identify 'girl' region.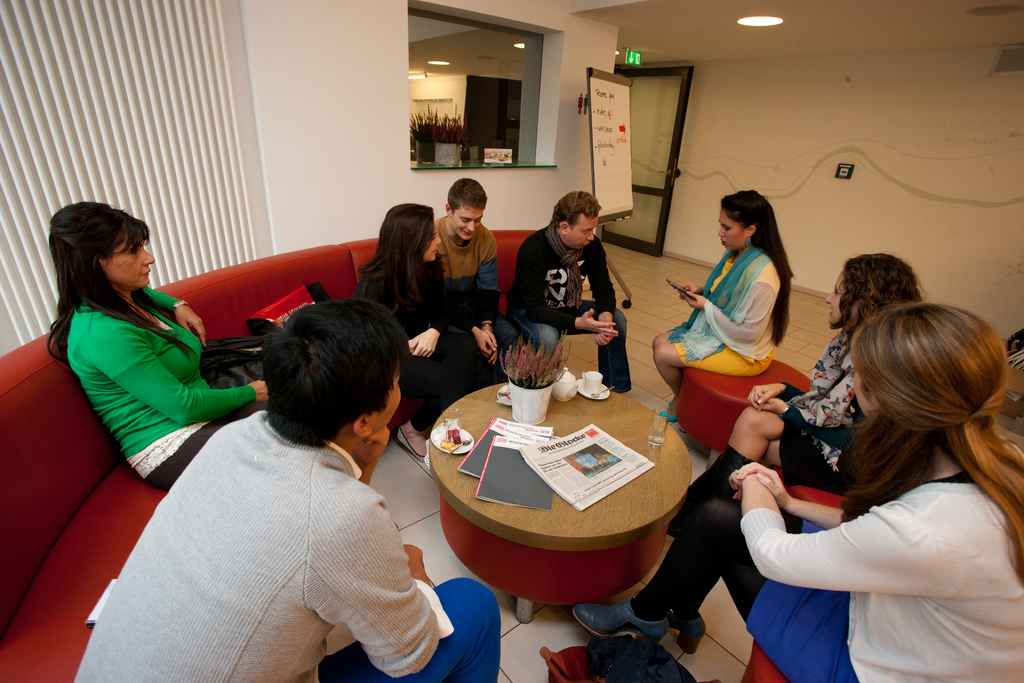
Region: pyautogui.locateOnScreen(662, 252, 926, 543).
